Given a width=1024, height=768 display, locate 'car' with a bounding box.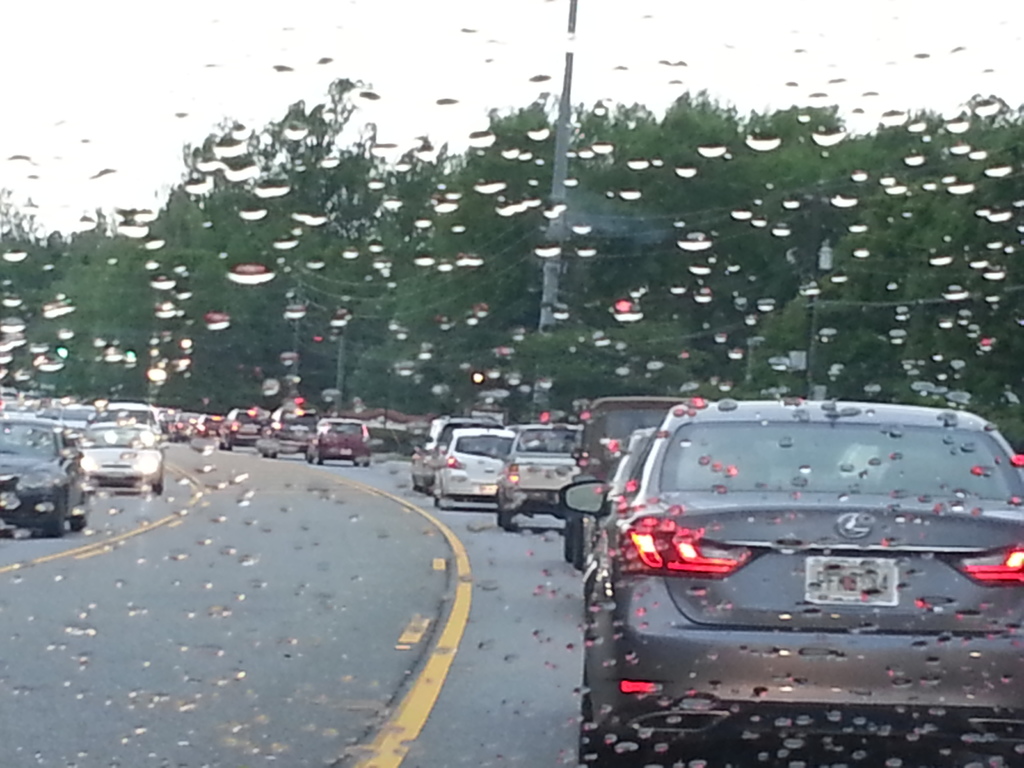
Located: 161, 406, 179, 442.
